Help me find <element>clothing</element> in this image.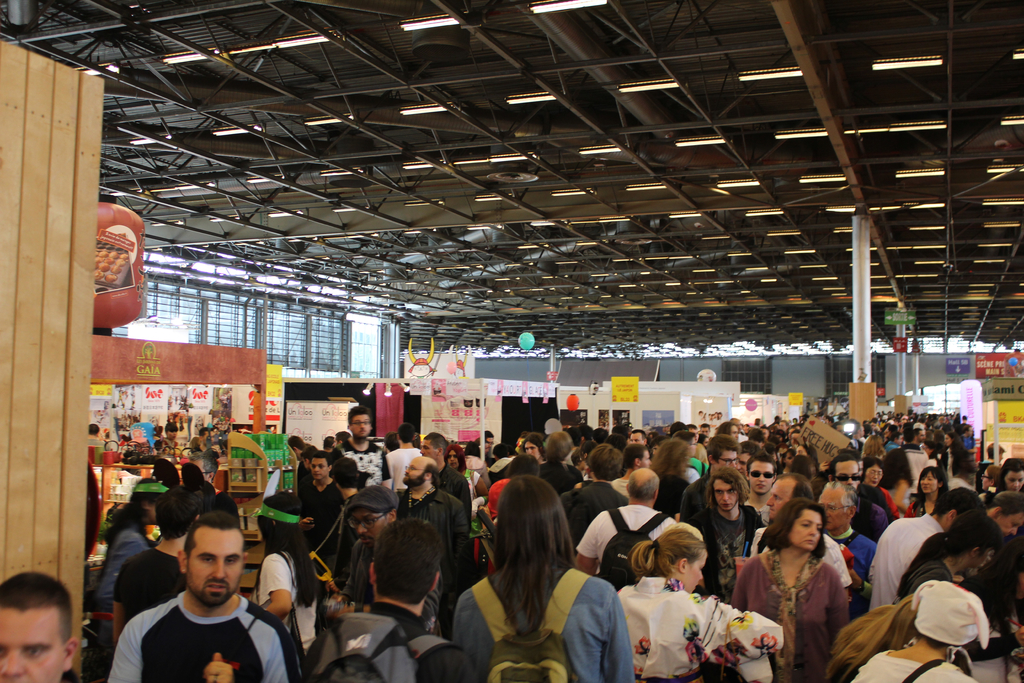
Found it: l=208, t=450, r=225, b=495.
